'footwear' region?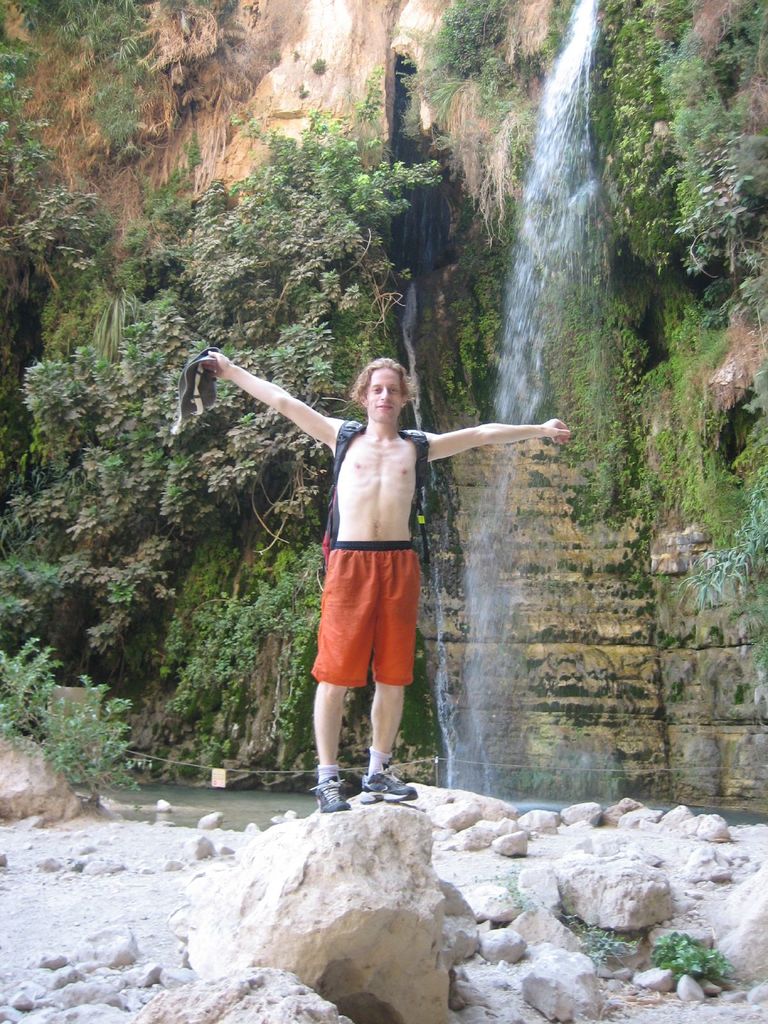
(left=310, top=777, right=352, bottom=810)
